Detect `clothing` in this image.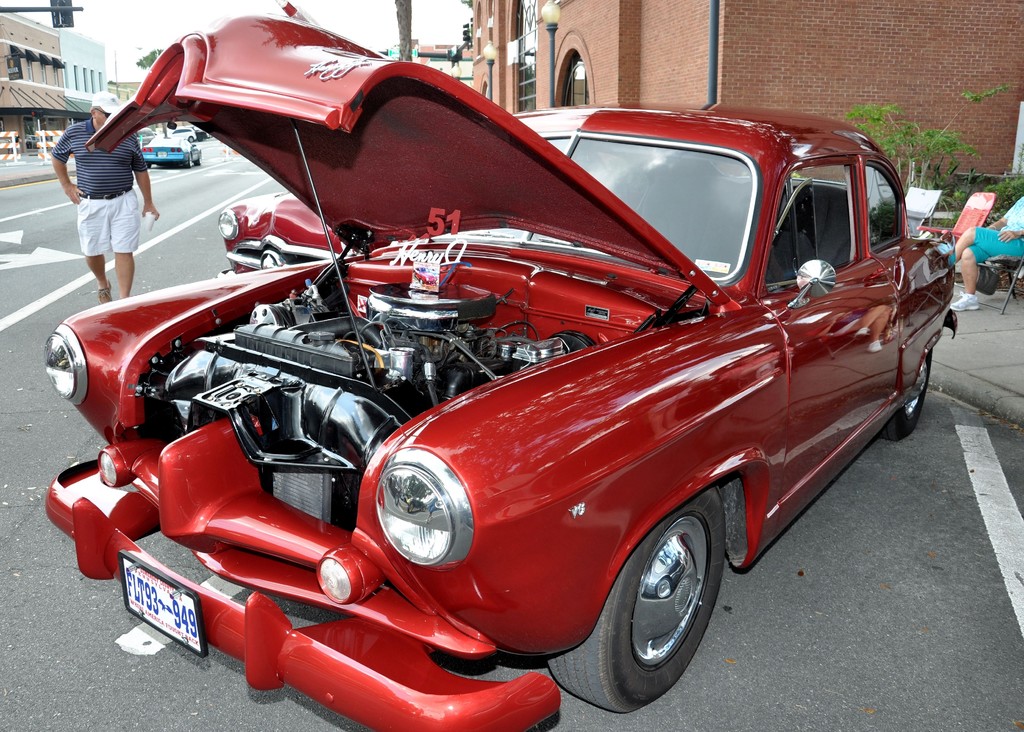
Detection: select_region(48, 109, 149, 257).
